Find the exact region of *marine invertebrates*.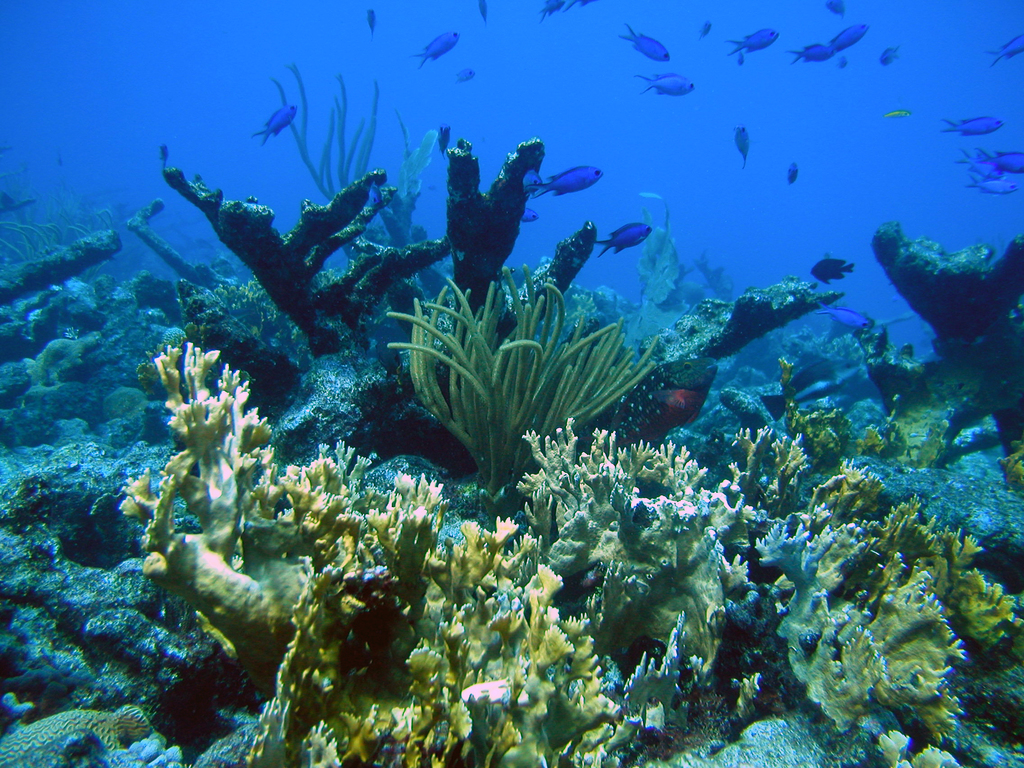
Exact region: (left=382, top=271, right=660, bottom=495).
